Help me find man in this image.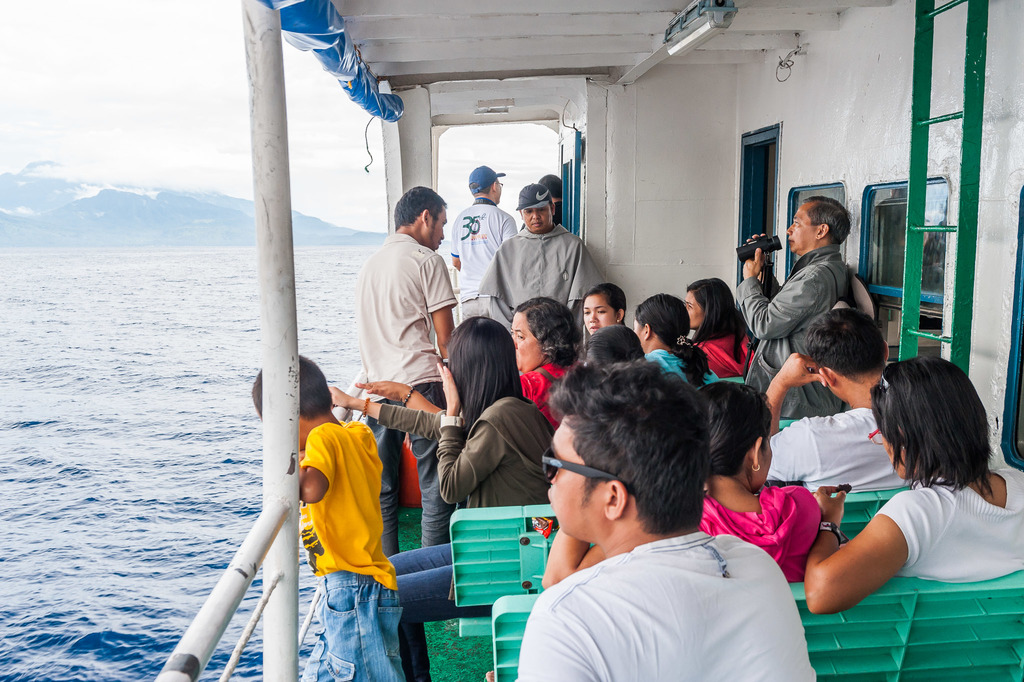
Found it: region(505, 383, 832, 670).
